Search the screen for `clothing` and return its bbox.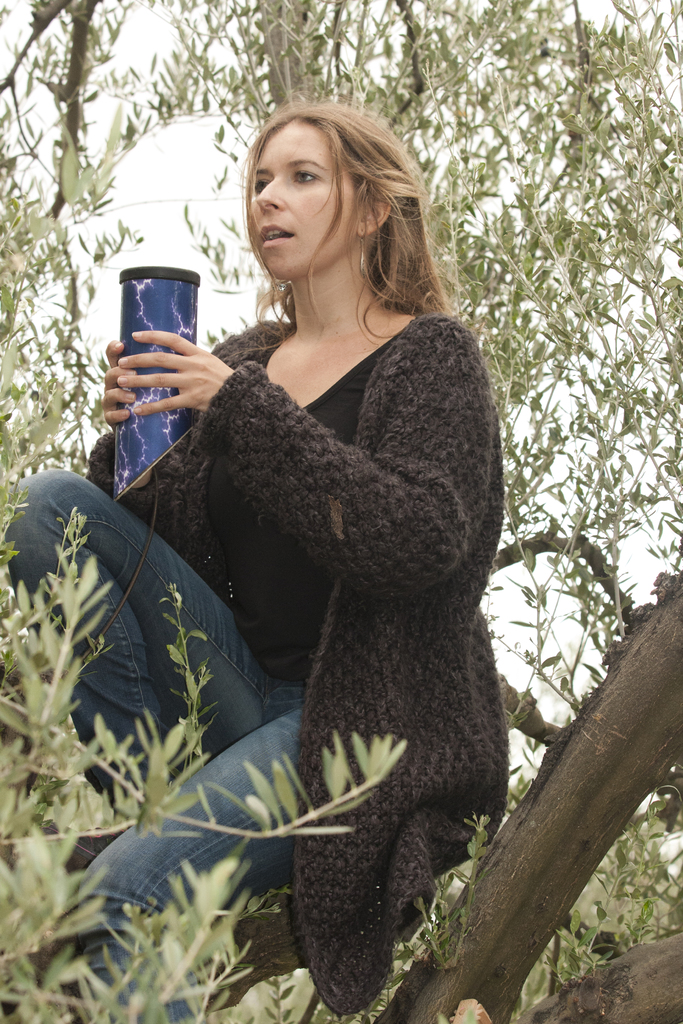
Found: <region>0, 458, 310, 1023</region>.
